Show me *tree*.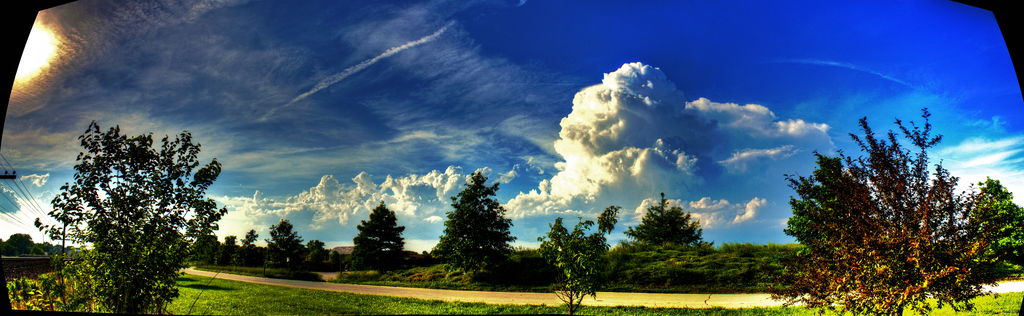
*tree* is here: x1=535, y1=201, x2=624, y2=312.
